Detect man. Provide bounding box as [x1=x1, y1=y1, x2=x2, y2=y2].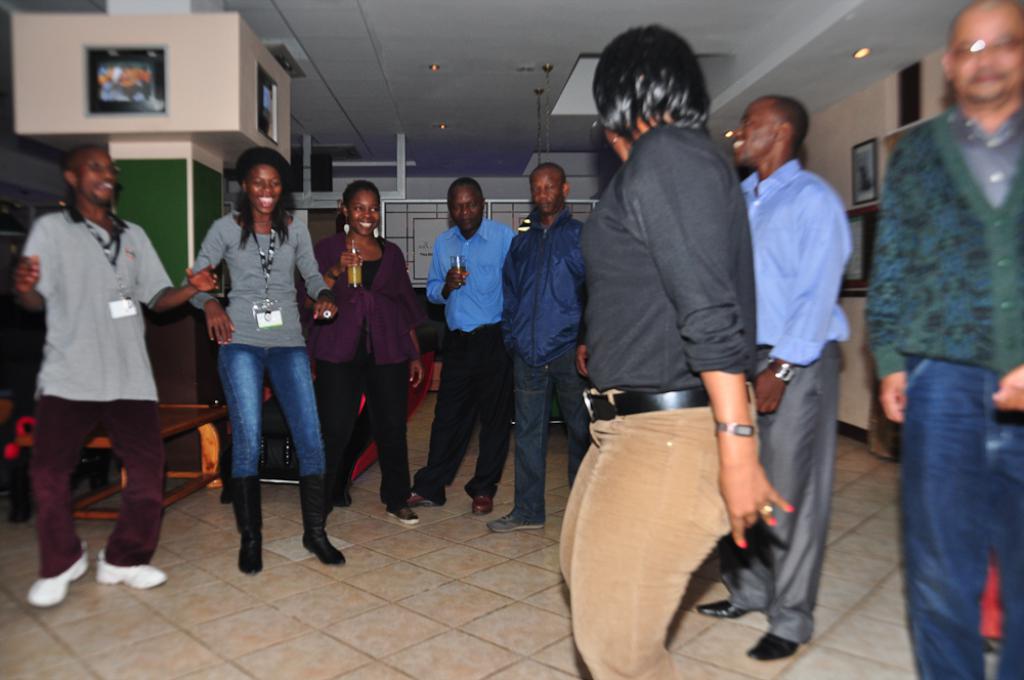
[x1=857, y1=6, x2=1023, y2=679].
